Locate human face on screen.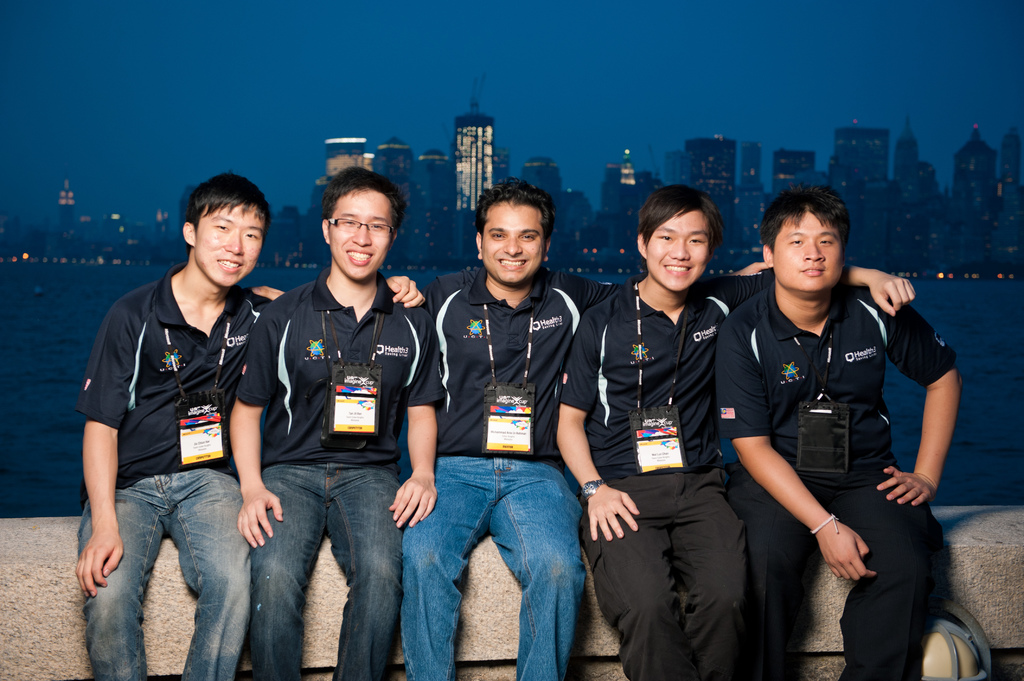
On screen at (330,190,392,282).
